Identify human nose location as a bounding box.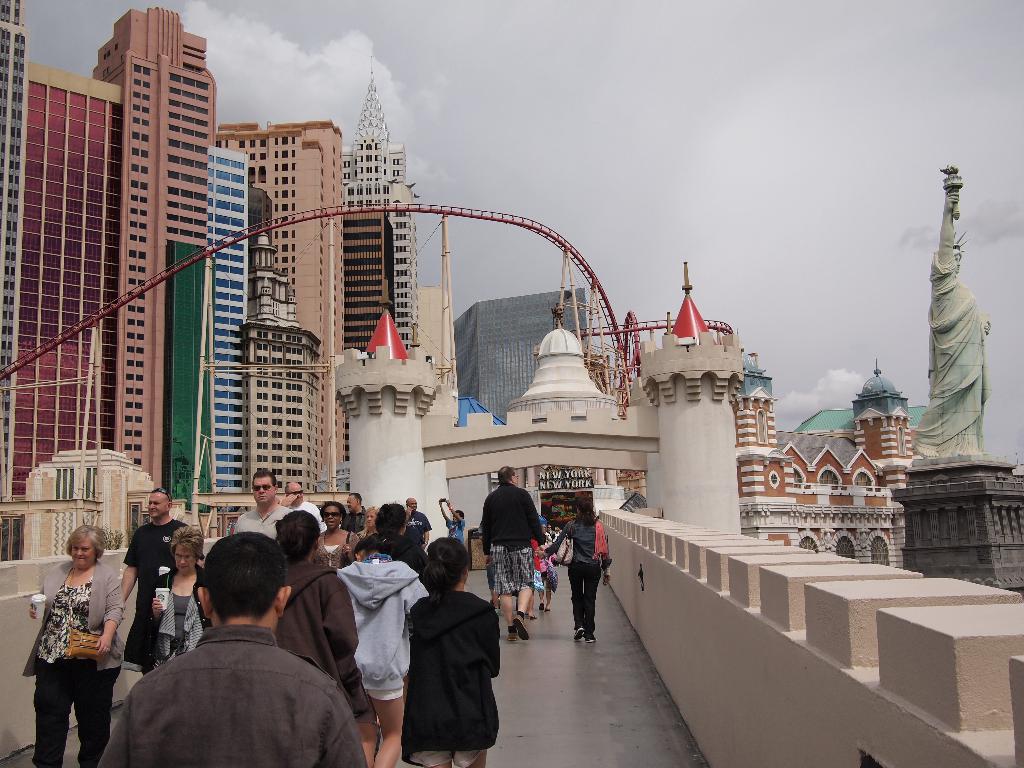
x1=76, y1=549, x2=83, y2=557.
